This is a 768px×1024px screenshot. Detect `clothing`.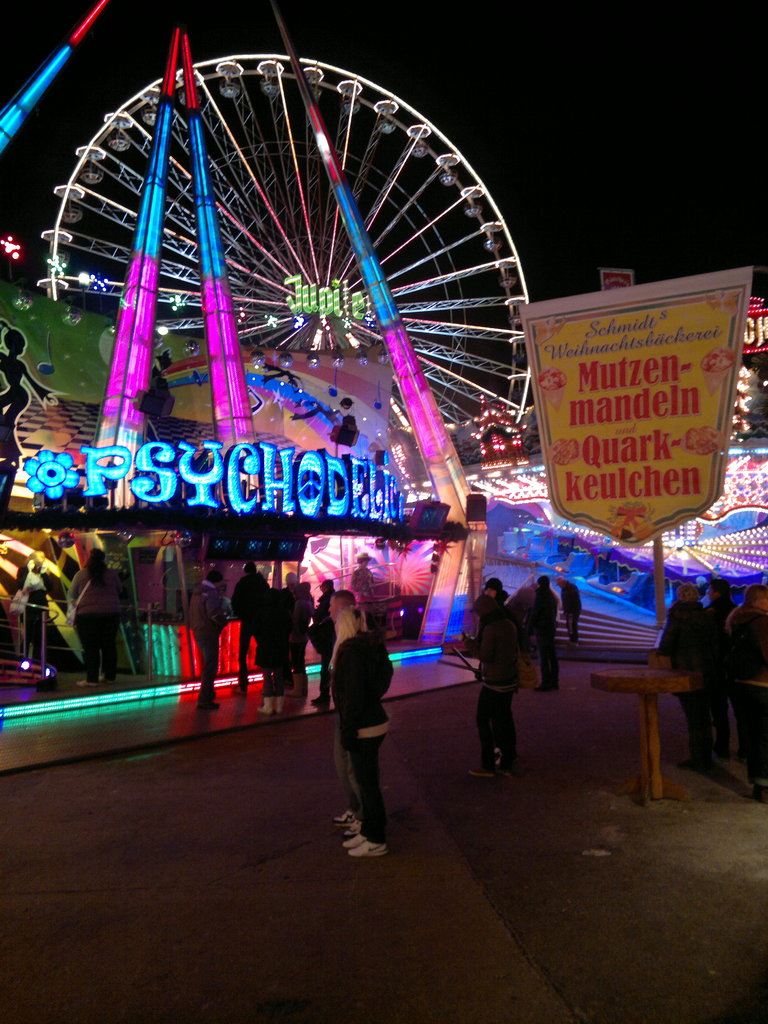
Rect(705, 595, 739, 733).
